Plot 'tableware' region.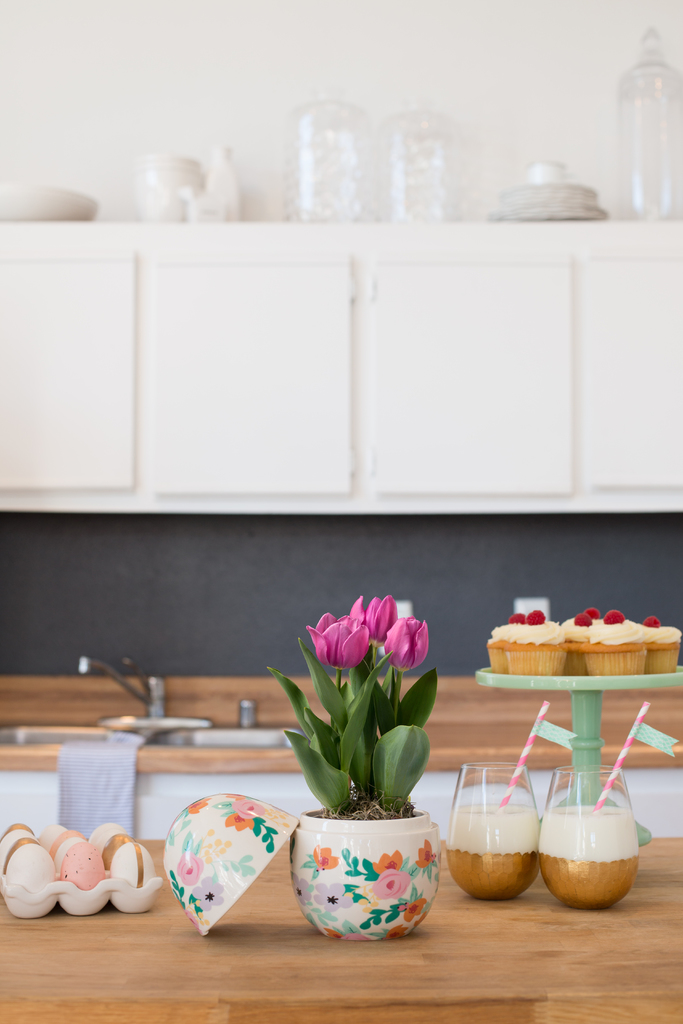
Plotted at l=161, t=591, r=451, b=937.
